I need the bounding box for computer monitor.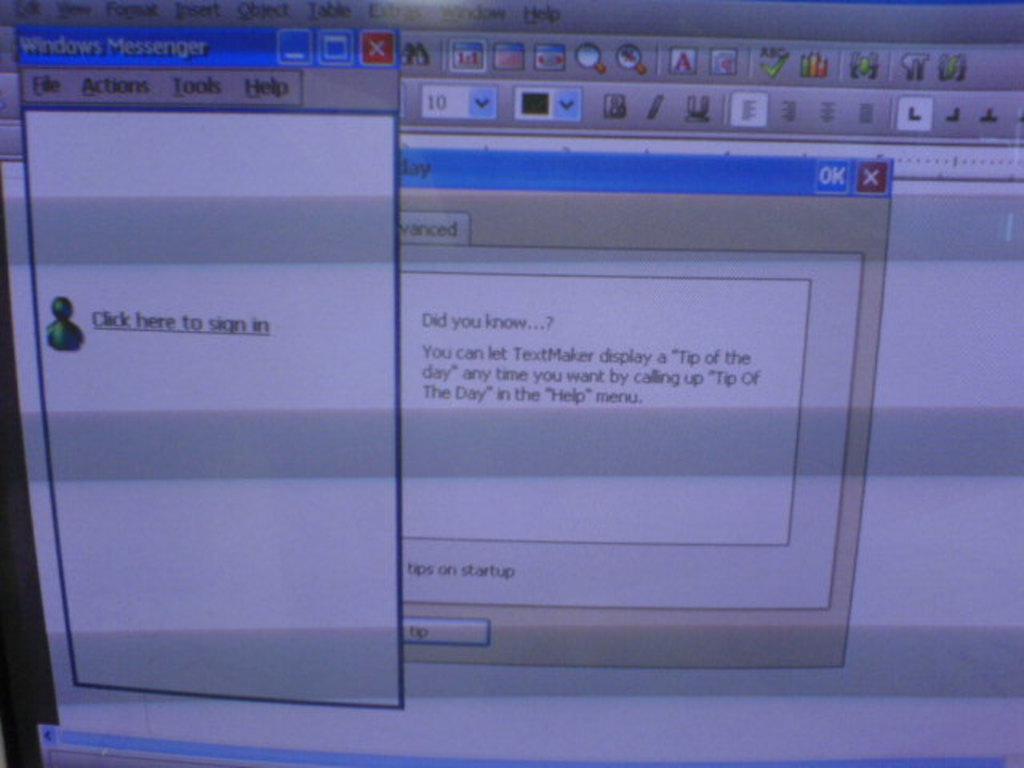
Here it is: (left=0, top=0, right=1022, bottom=766).
